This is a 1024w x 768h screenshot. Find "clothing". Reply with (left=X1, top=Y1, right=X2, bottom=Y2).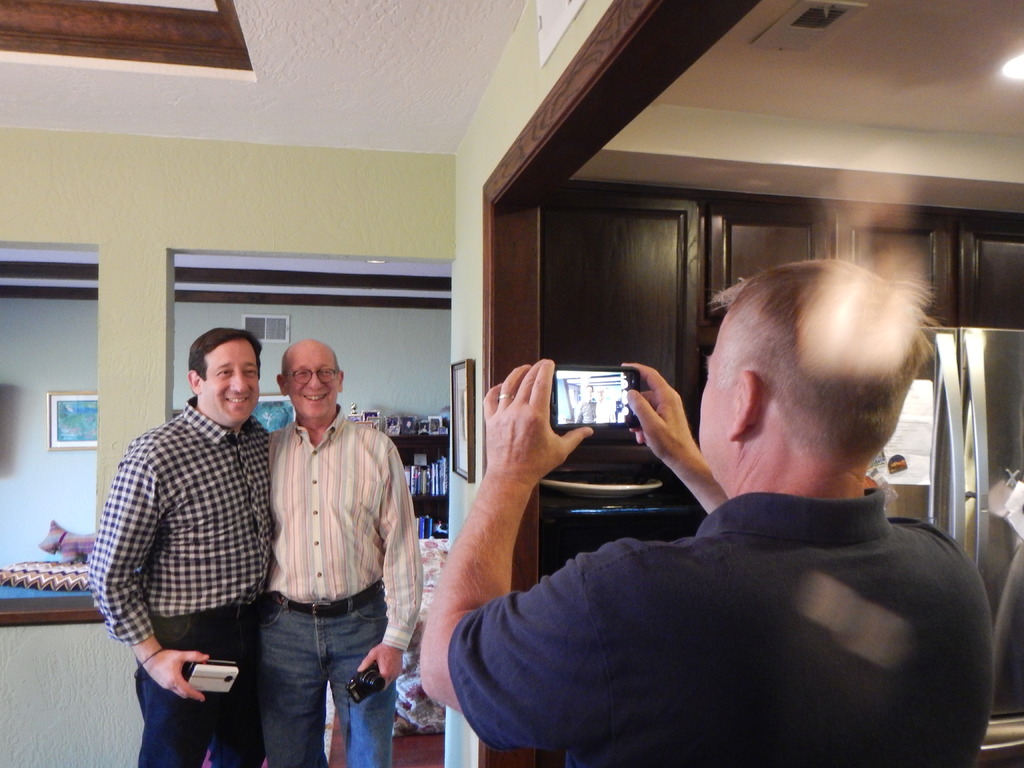
(left=77, top=388, right=281, bottom=767).
